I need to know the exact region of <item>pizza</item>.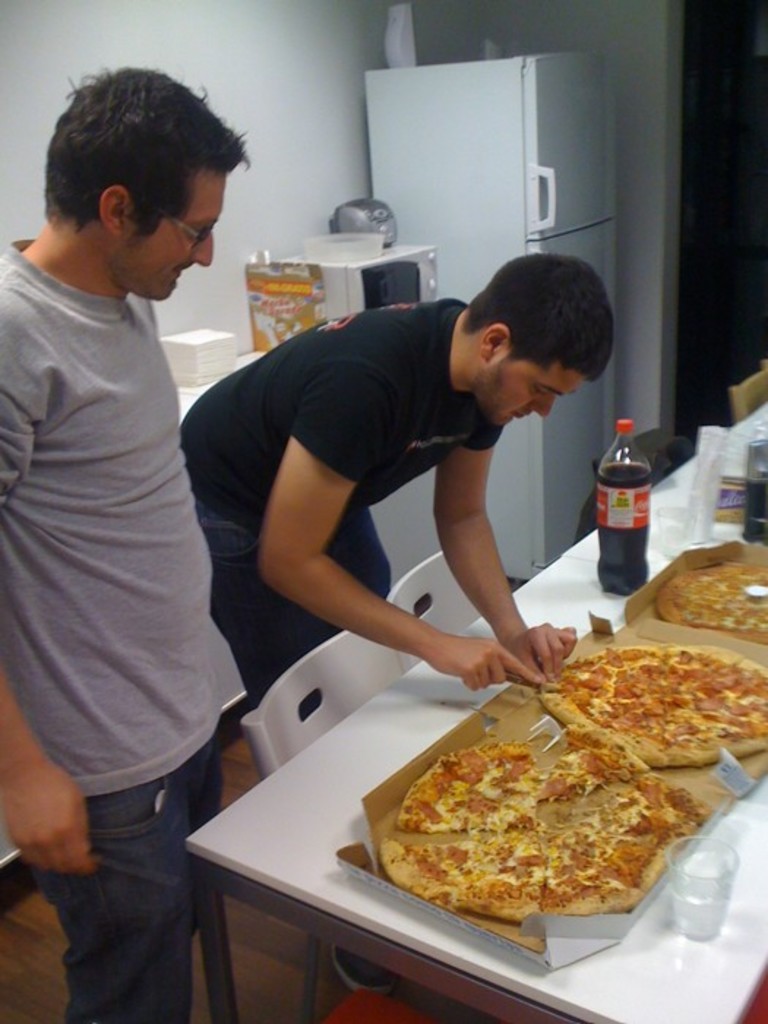
Region: BBox(380, 739, 712, 929).
